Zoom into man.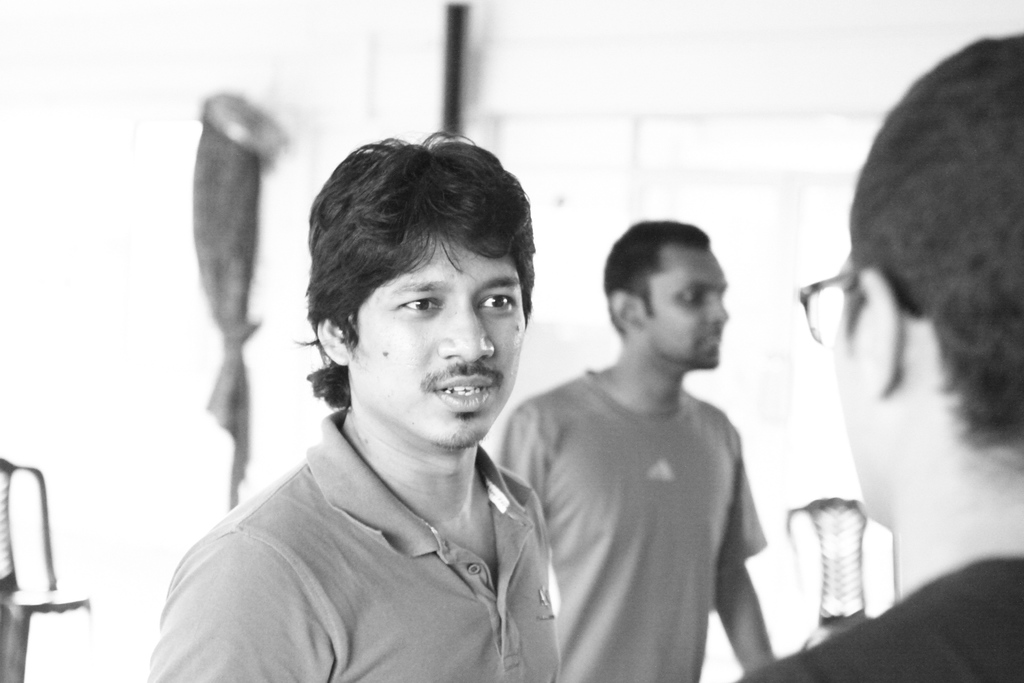
Zoom target: 504, 204, 797, 677.
